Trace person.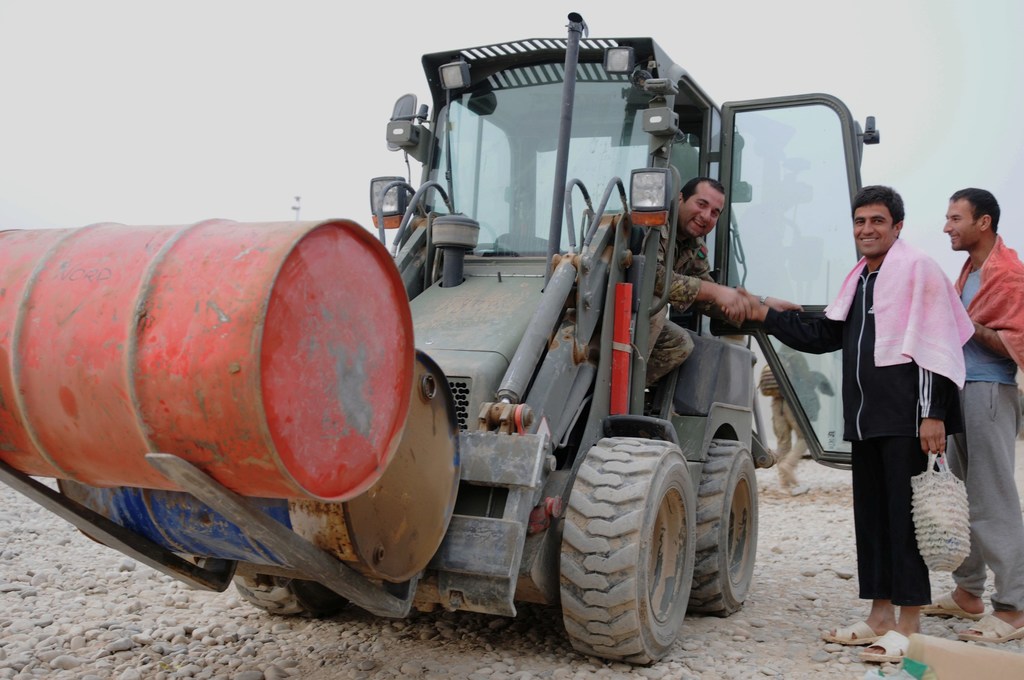
Traced to locate(640, 173, 806, 394).
